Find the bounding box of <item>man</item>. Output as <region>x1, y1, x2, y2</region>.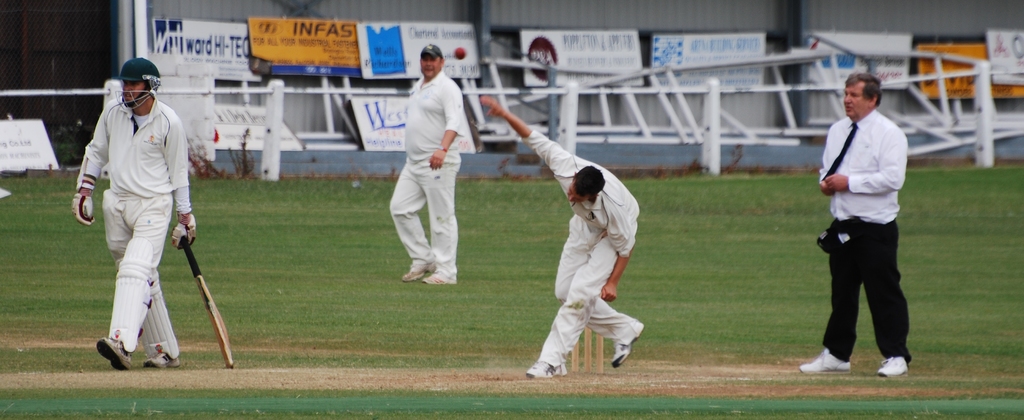
<region>467, 93, 648, 378</region>.
